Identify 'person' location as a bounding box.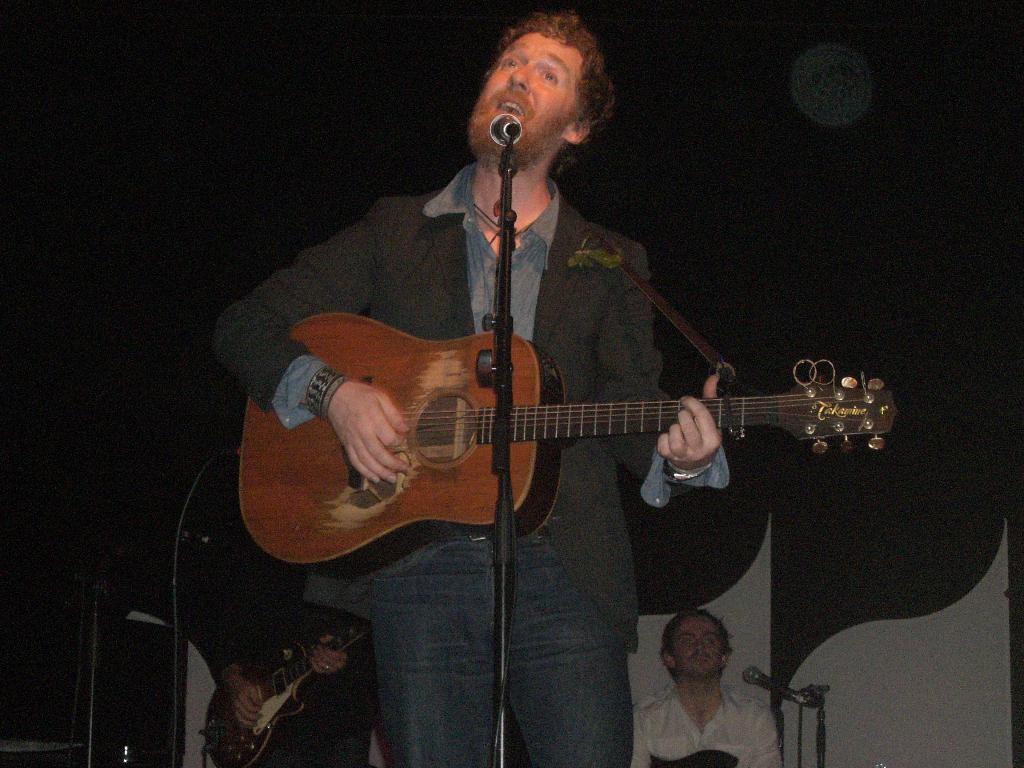
633,607,787,767.
